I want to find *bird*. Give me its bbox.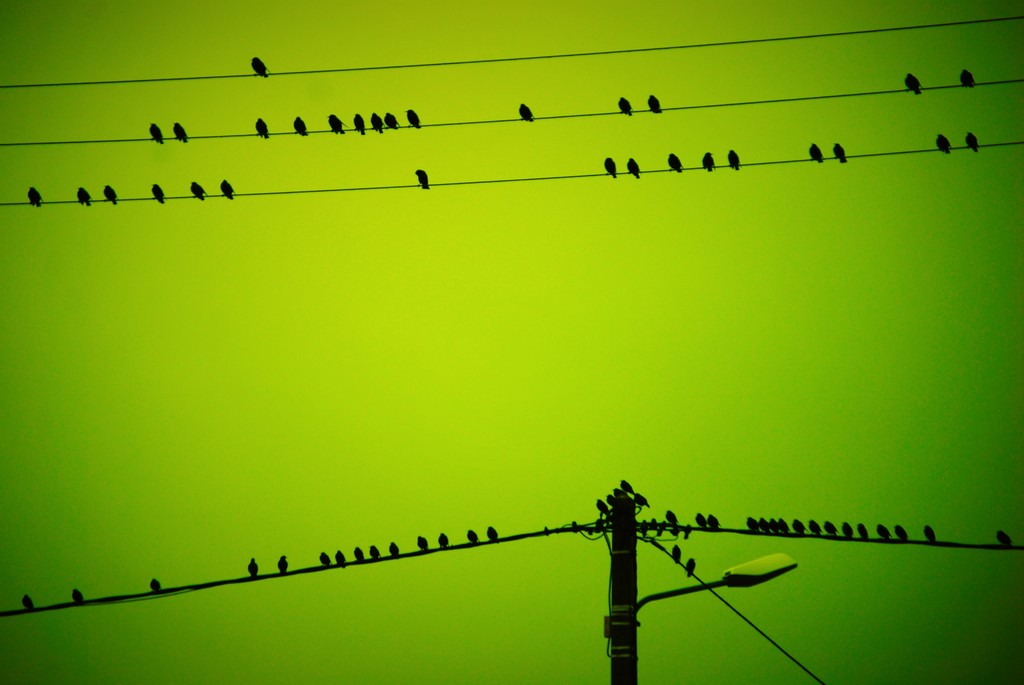
box(221, 180, 231, 201).
